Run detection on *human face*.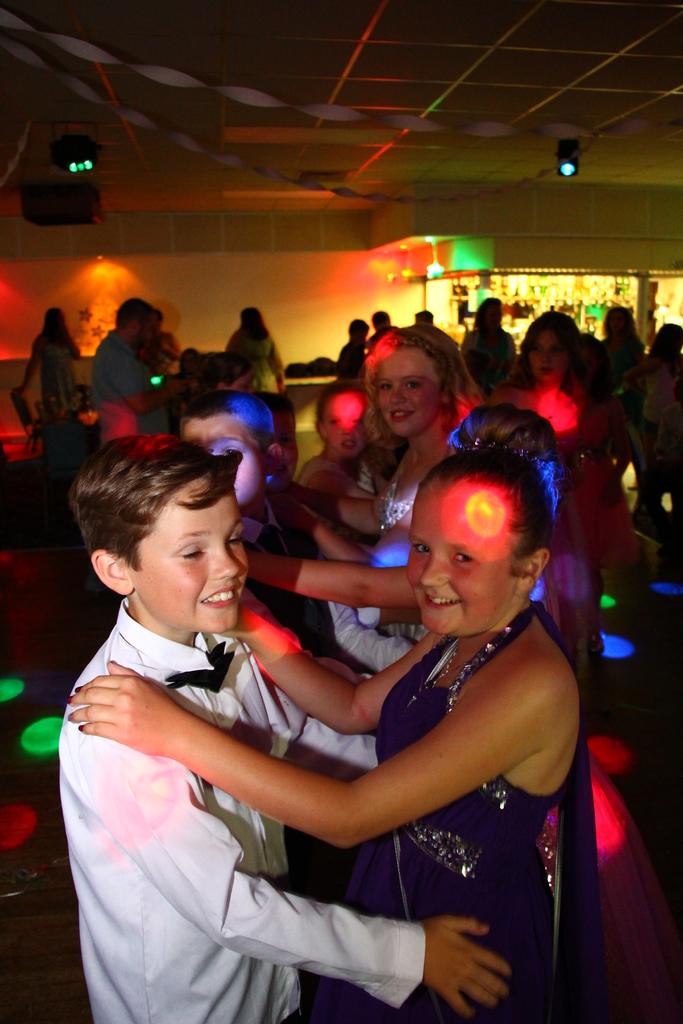
Result: region(409, 482, 516, 638).
